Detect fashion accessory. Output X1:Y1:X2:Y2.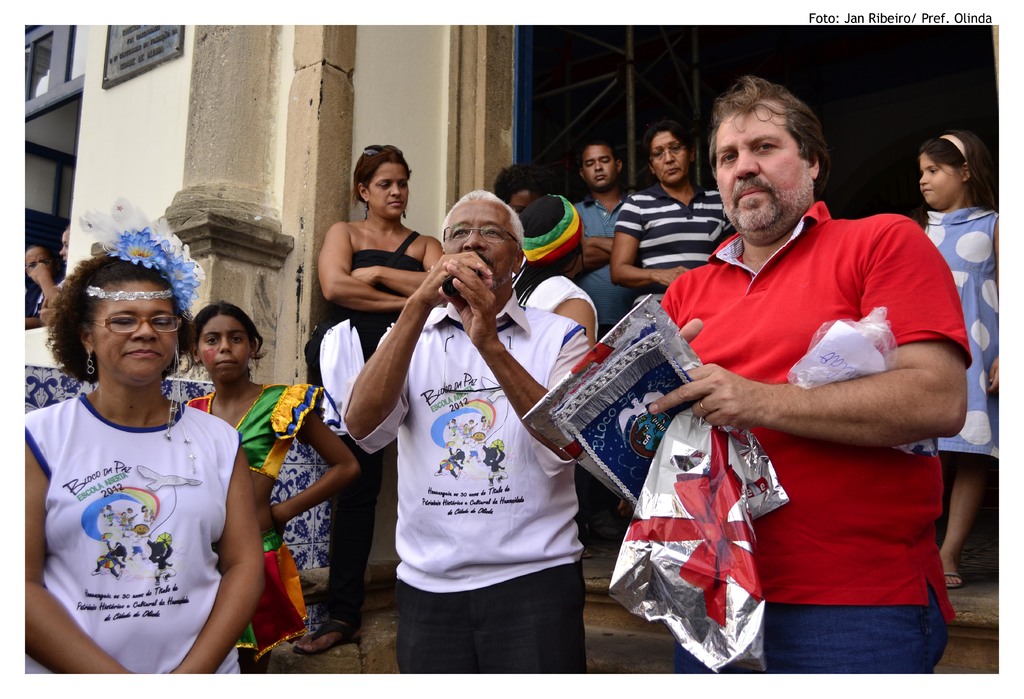
364:204:369:218.
